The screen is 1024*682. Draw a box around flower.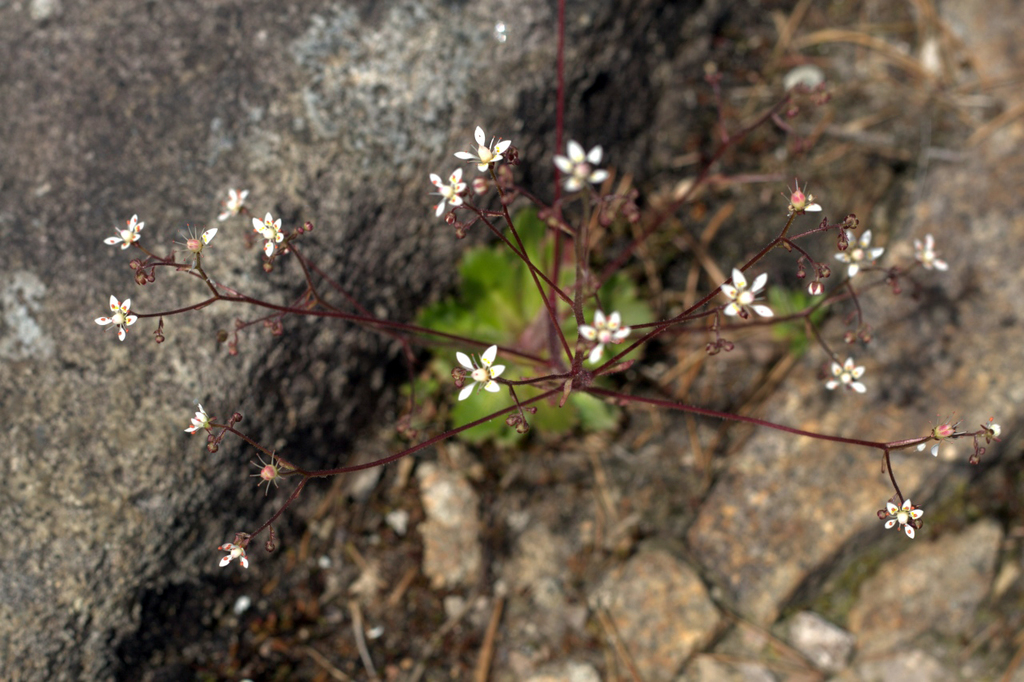
region(881, 498, 930, 539).
